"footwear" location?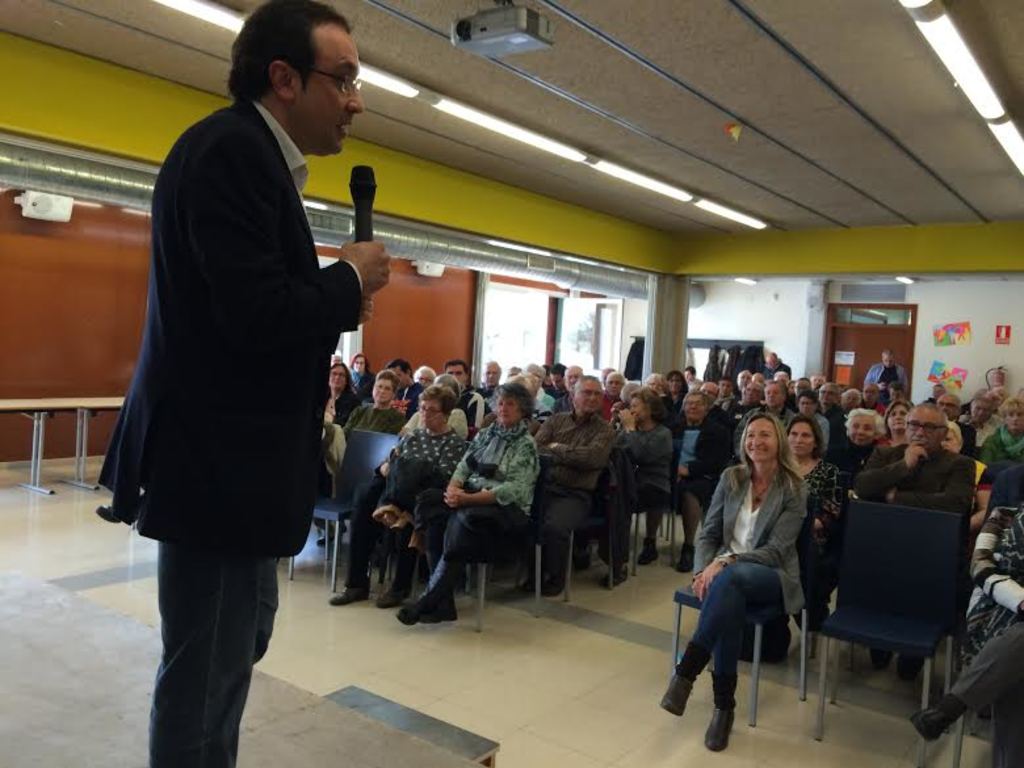
box=[671, 541, 701, 568]
